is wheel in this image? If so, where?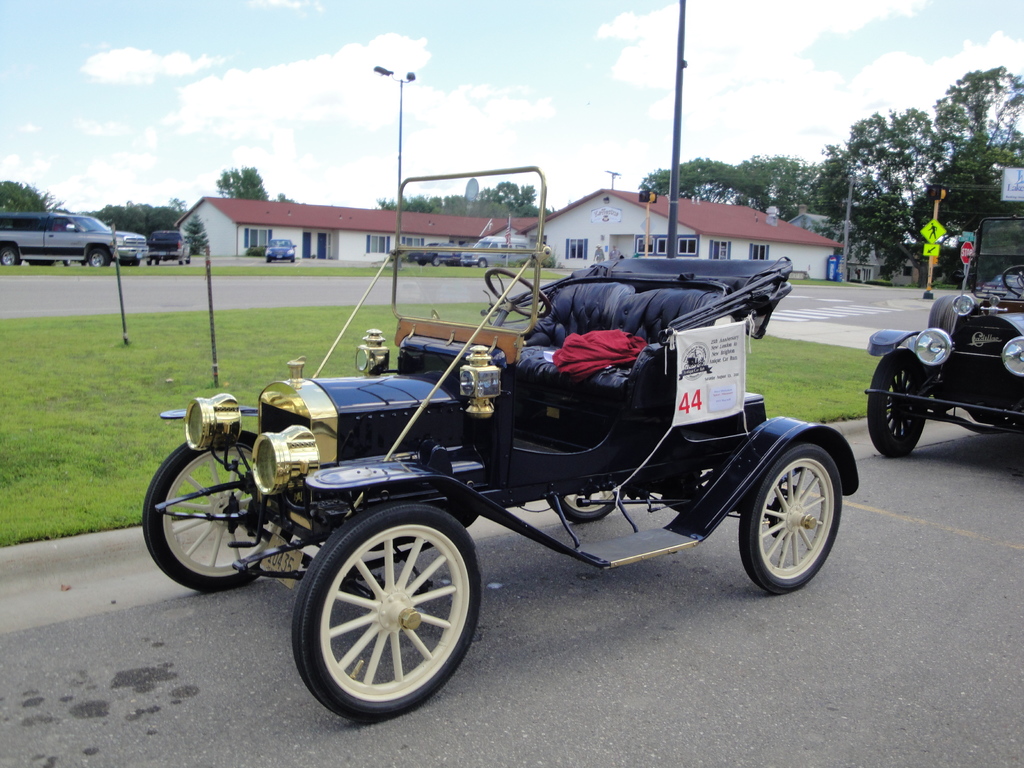
Yes, at 119,259,140,266.
